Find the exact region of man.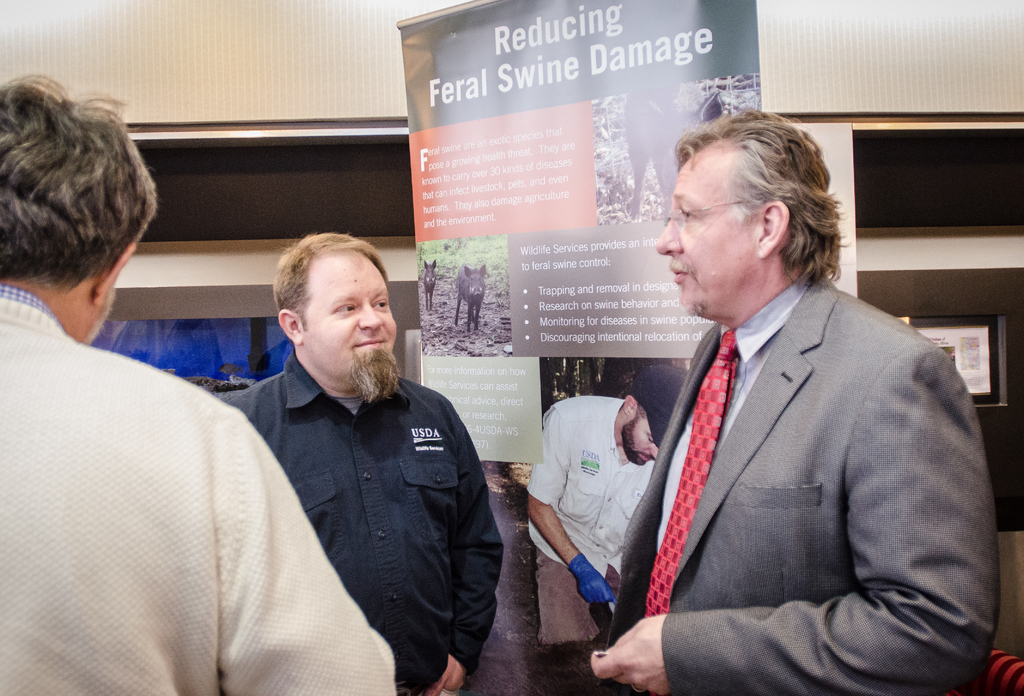
Exact region: box=[216, 232, 504, 695].
